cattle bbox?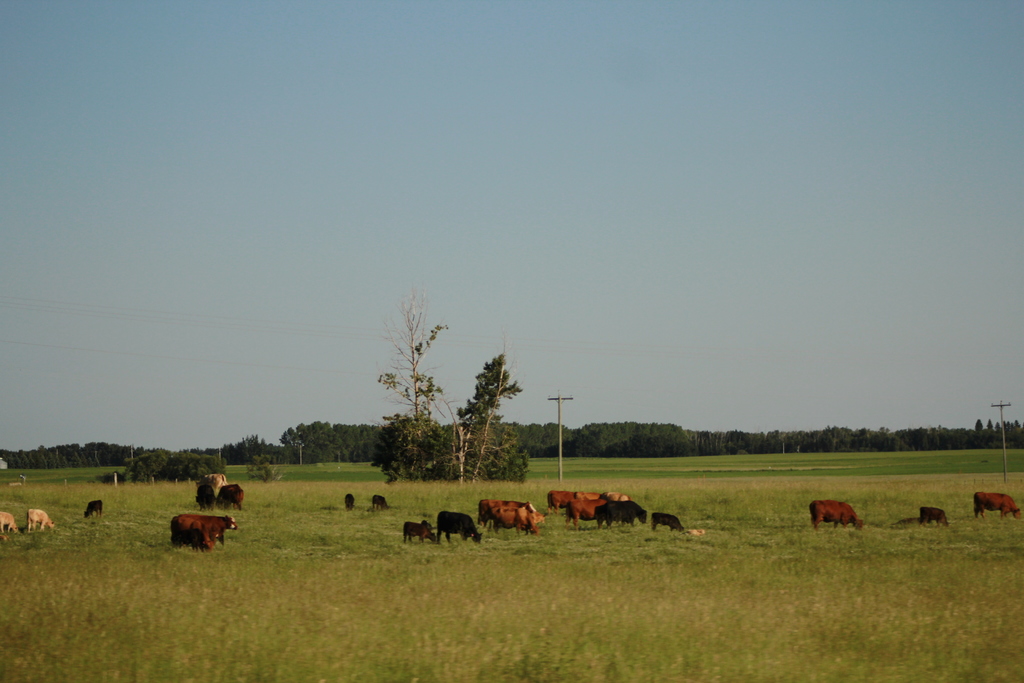
x1=344, y1=493, x2=353, y2=509
